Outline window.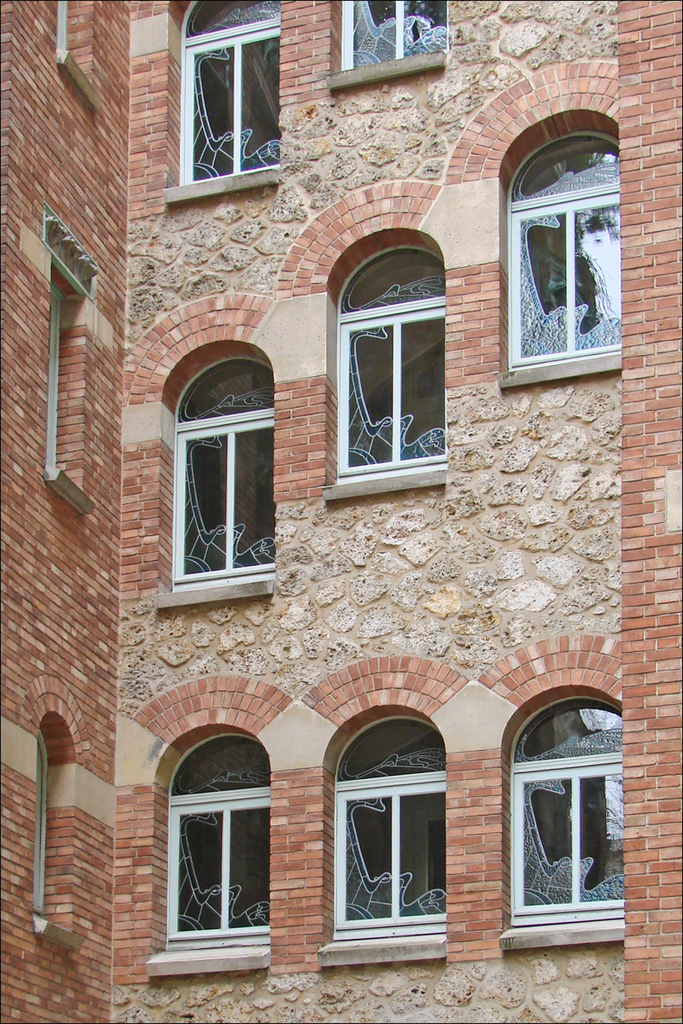
Outline: Rect(178, 0, 273, 183).
